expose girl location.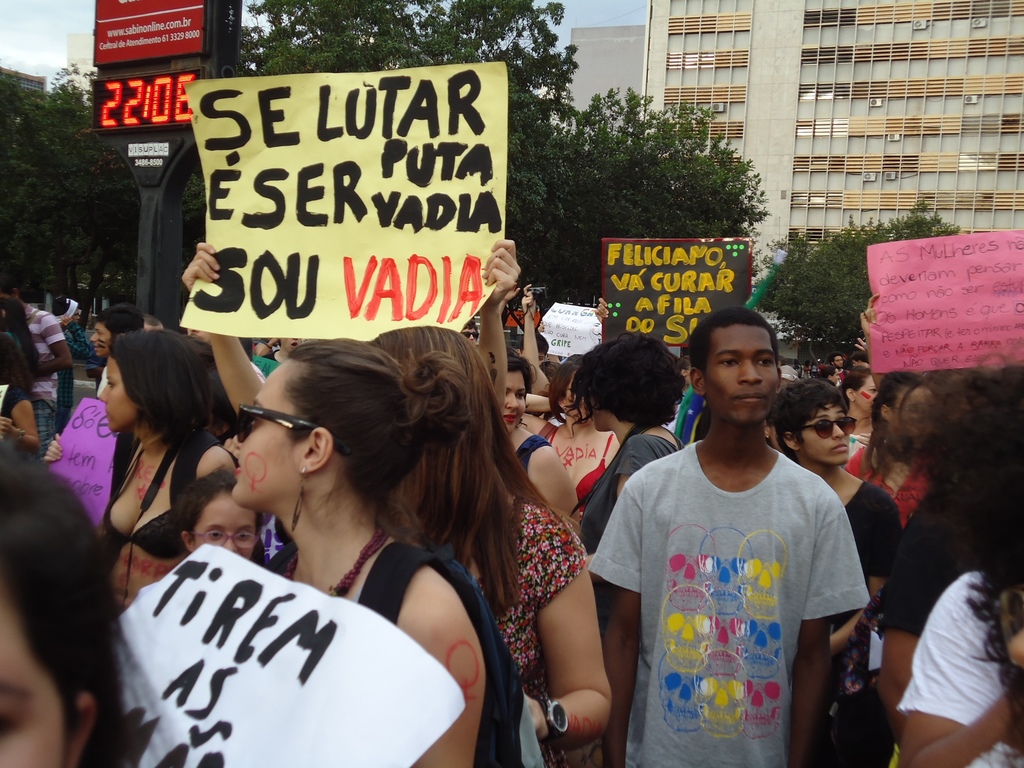
Exposed at x1=769 y1=375 x2=910 y2=724.
